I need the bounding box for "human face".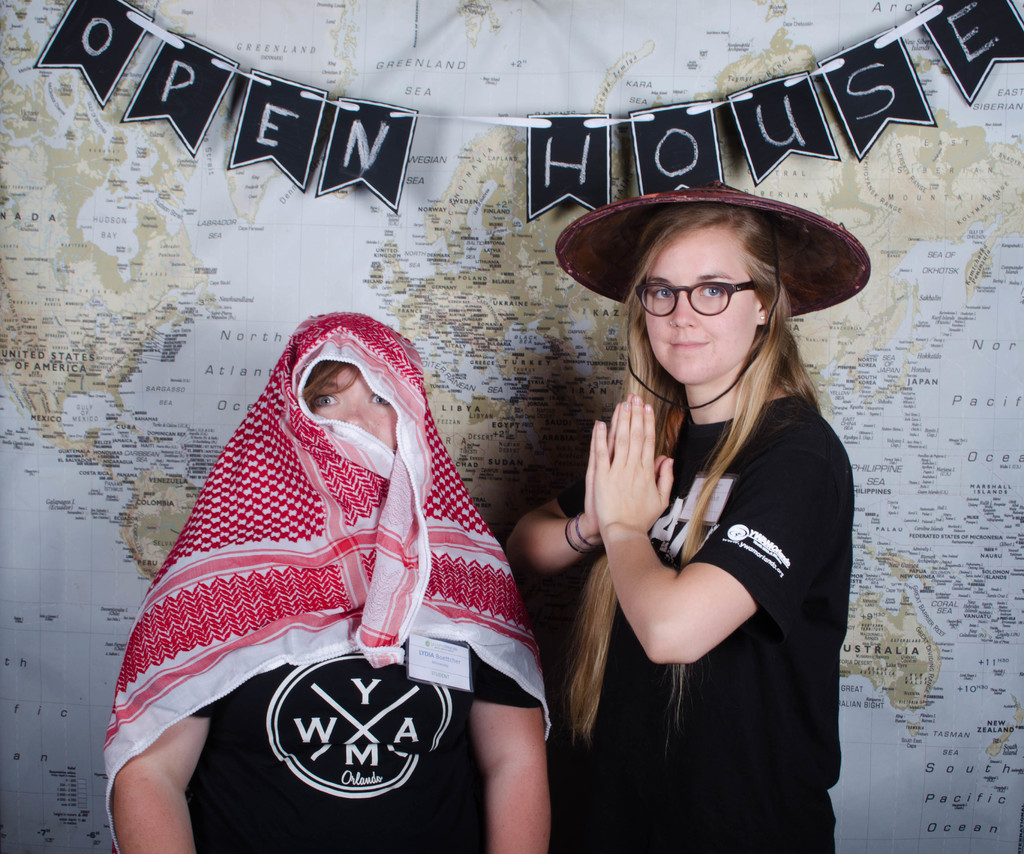
Here it is: left=643, top=225, right=755, bottom=384.
